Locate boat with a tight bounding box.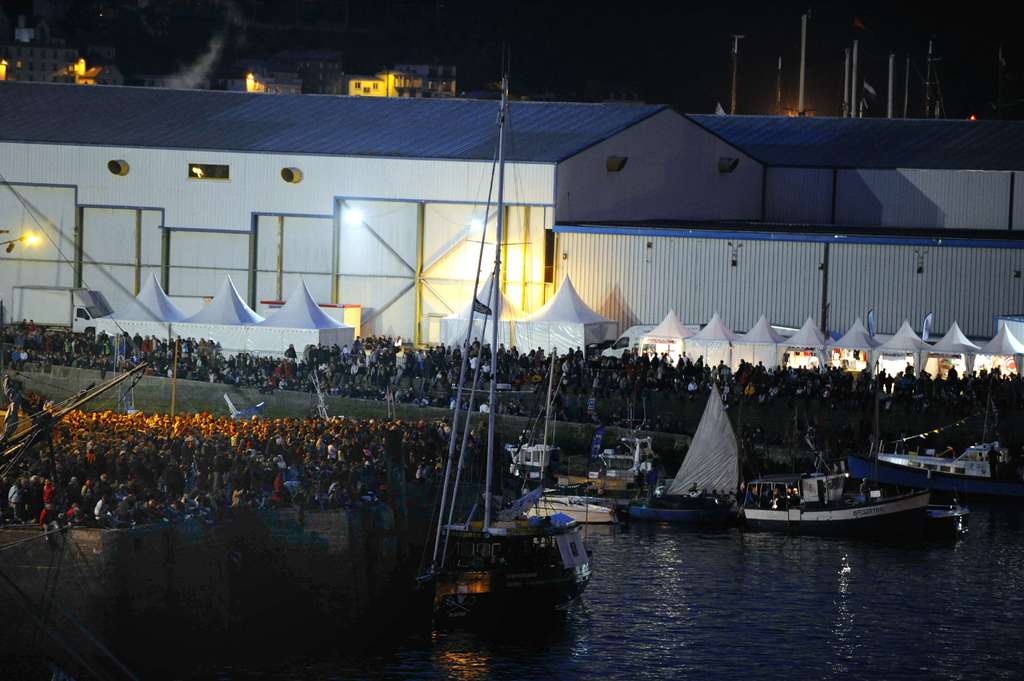
{"x1": 833, "y1": 394, "x2": 1023, "y2": 519}.
